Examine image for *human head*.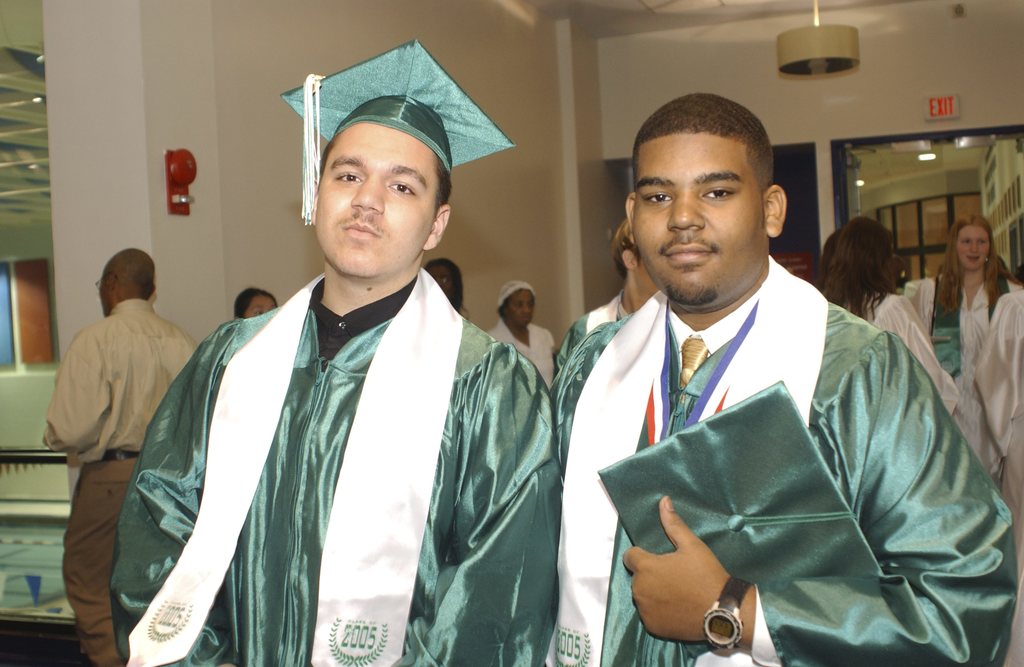
Examination result: 833 214 898 289.
